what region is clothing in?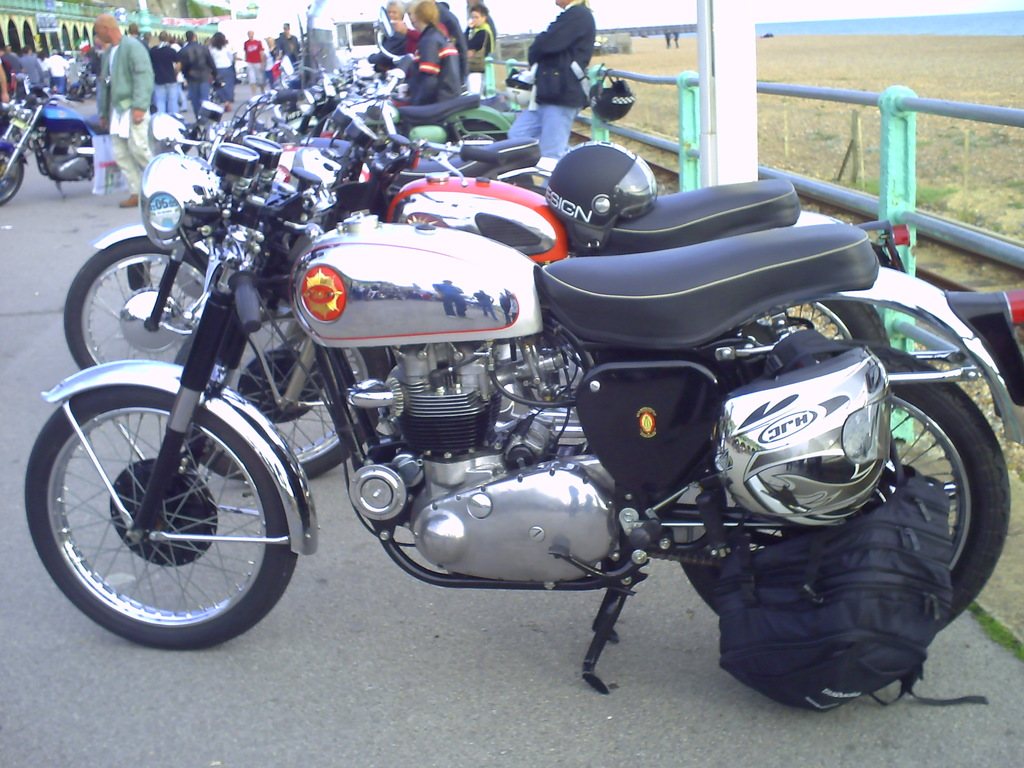
left=24, top=51, right=47, bottom=92.
